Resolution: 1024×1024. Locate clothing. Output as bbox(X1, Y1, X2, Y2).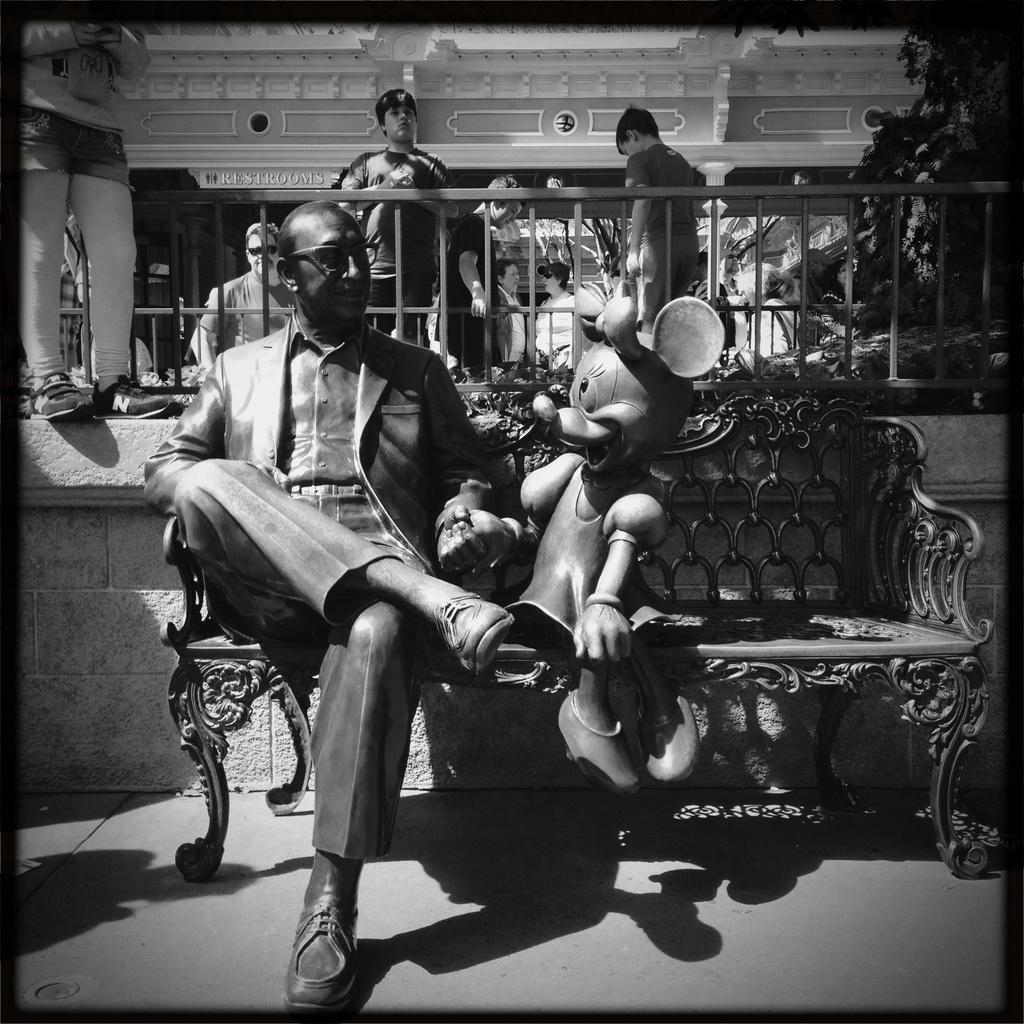
bbox(483, 275, 531, 368).
